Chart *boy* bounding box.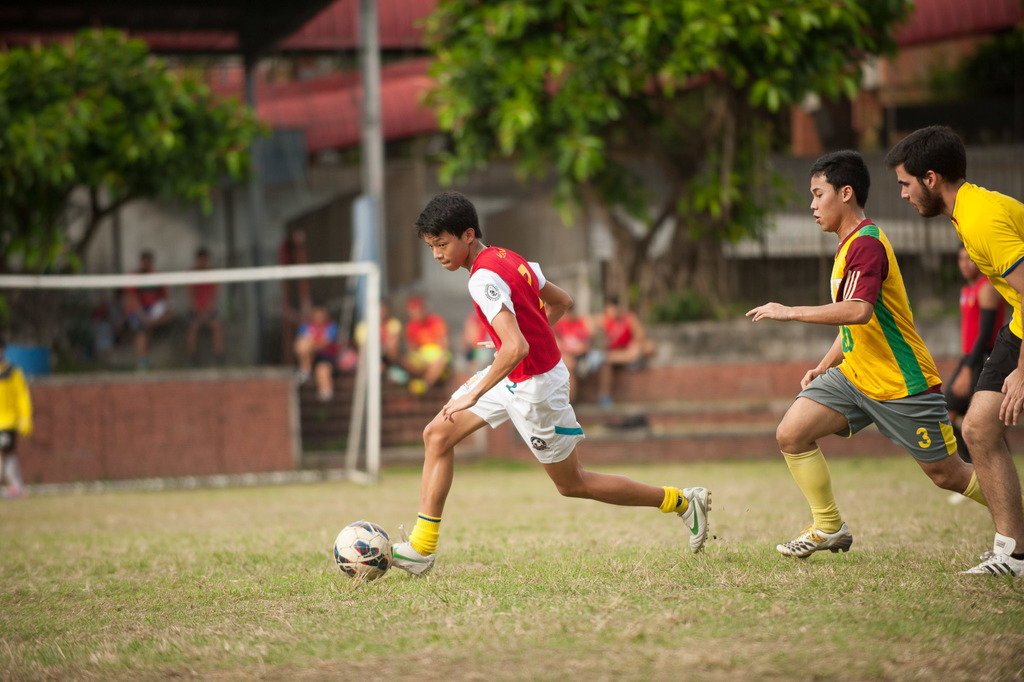
Charted: <box>741,160,998,553</box>.
